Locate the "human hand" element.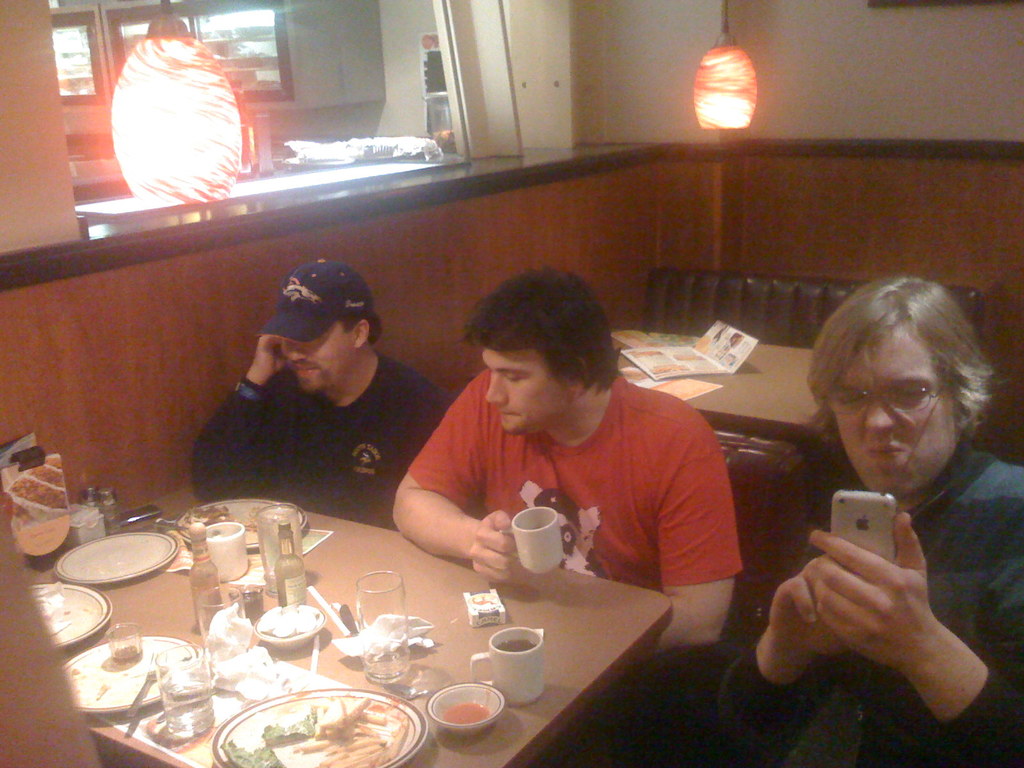
Element bbox: 809:511:934:667.
